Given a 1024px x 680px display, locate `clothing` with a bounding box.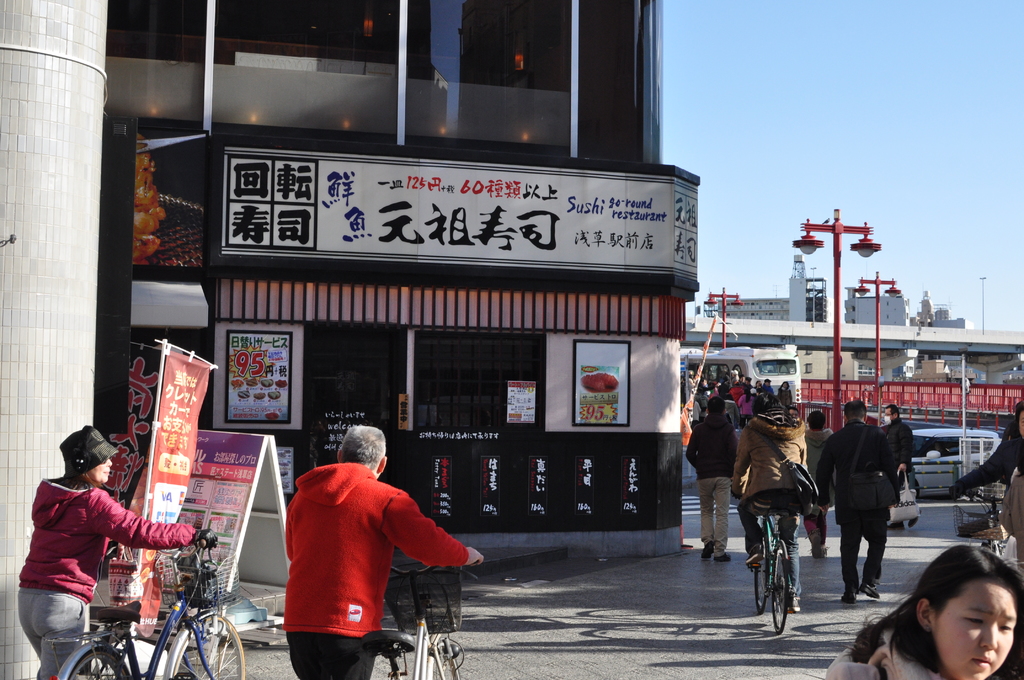
Located: {"x1": 16, "y1": 475, "x2": 196, "y2": 679}.
